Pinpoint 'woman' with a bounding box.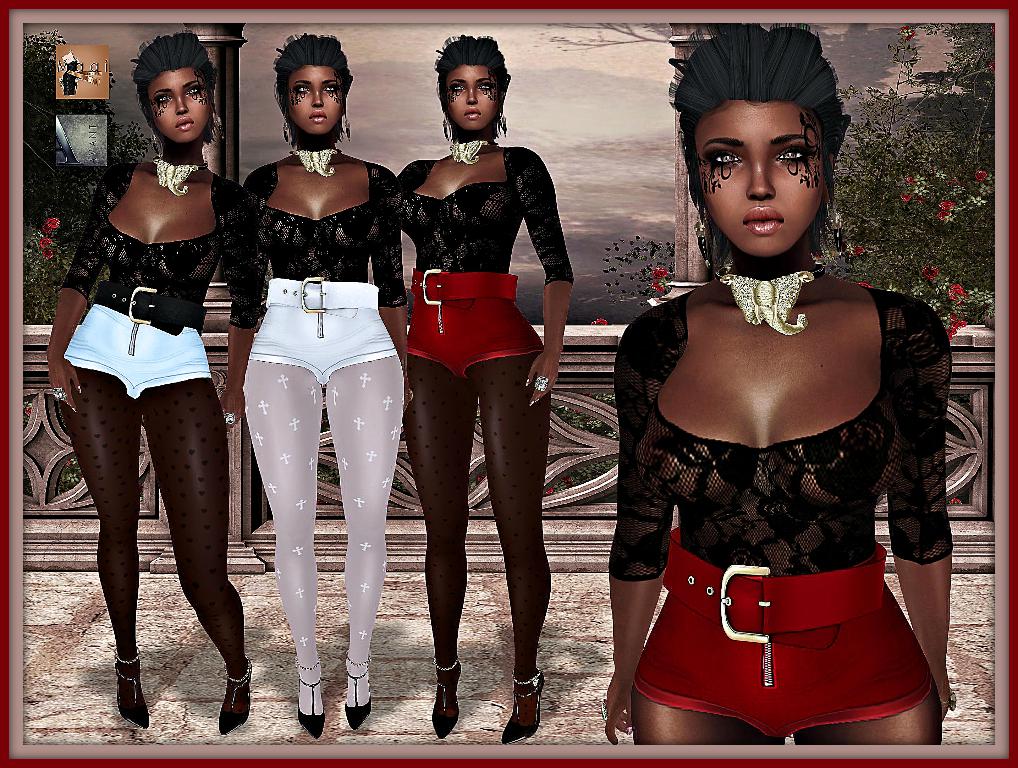
244/28/409/739.
